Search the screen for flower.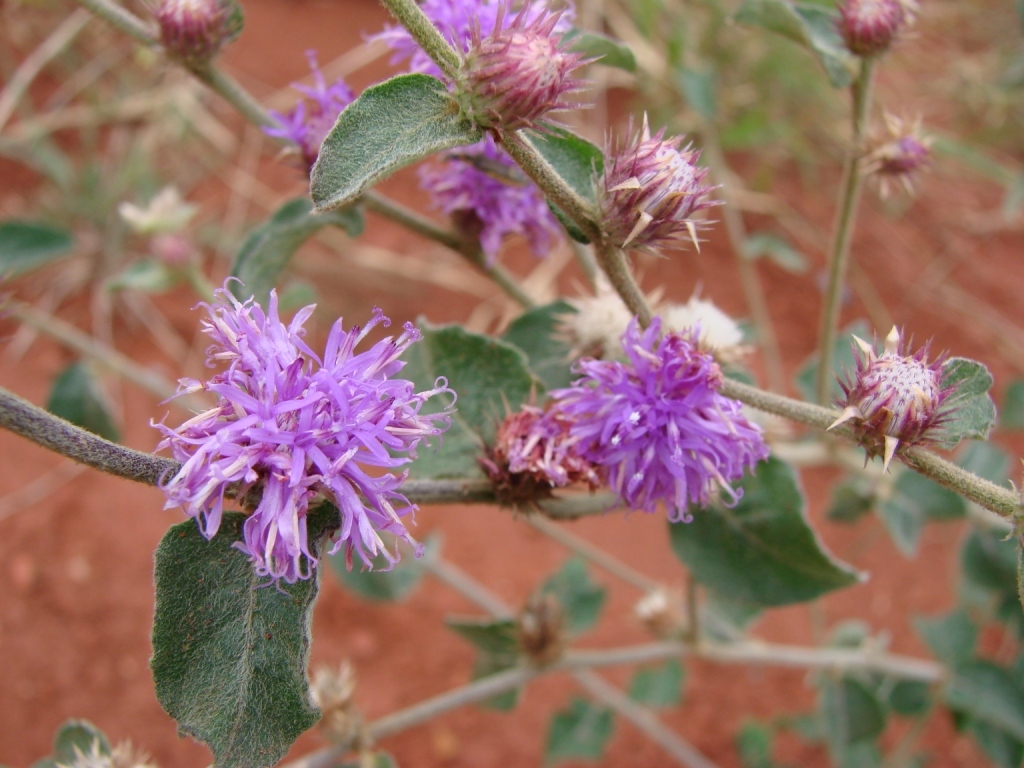
Found at [left=856, top=106, right=938, bottom=198].
